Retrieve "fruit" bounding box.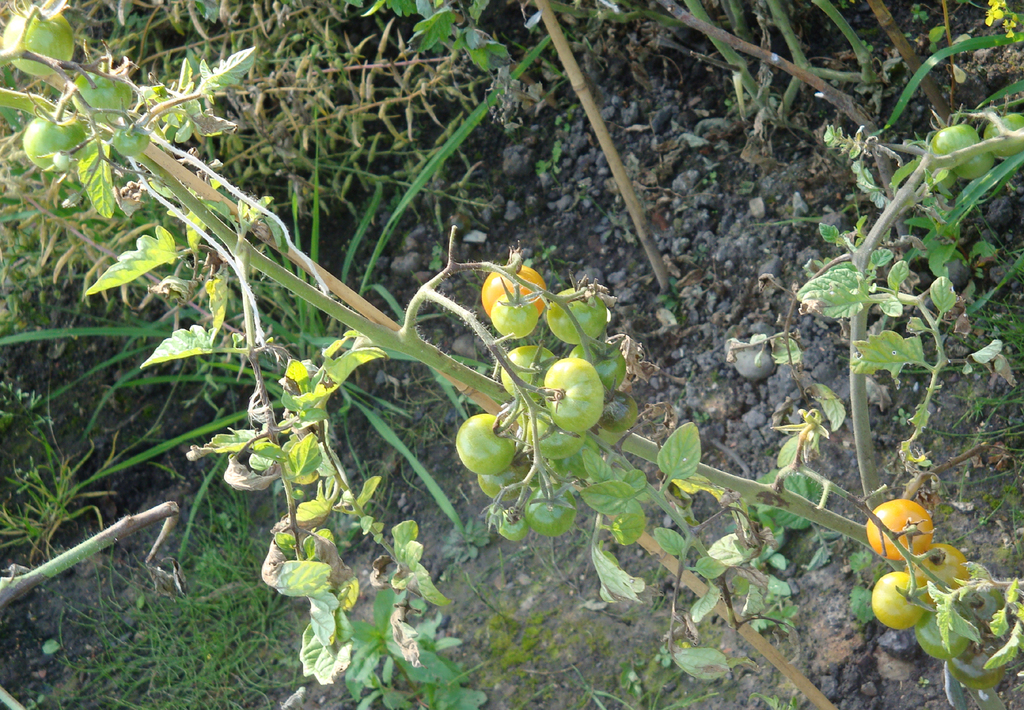
Bounding box: bbox=(114, 115, 152, 156).
